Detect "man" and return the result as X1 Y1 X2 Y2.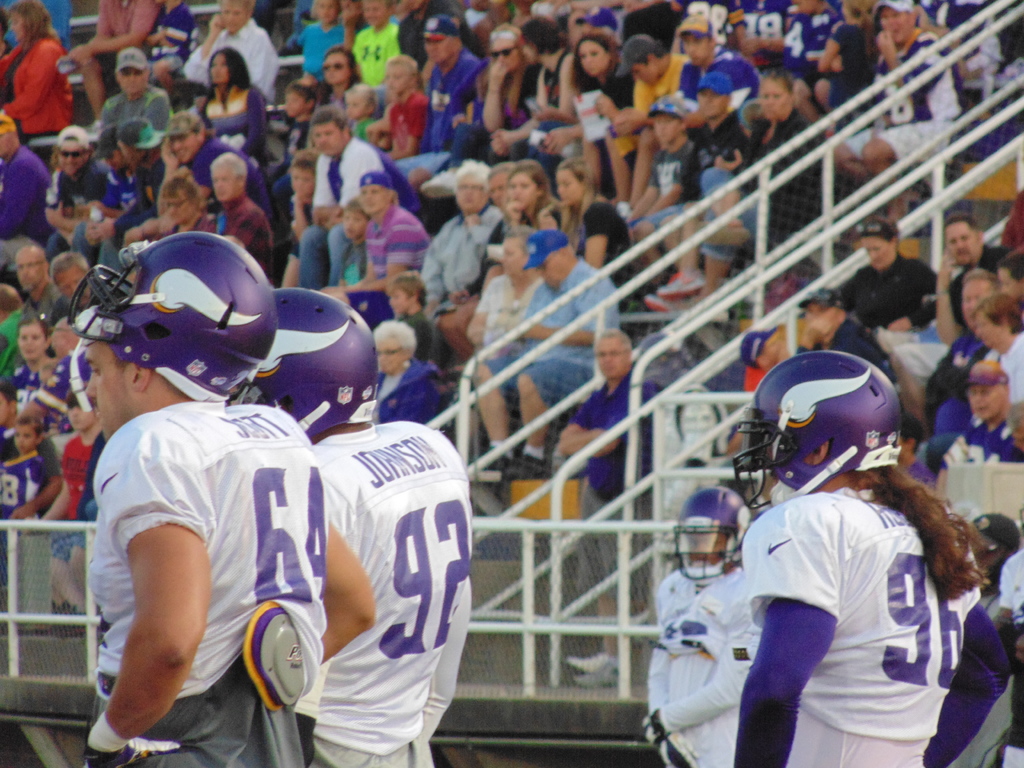
396 19 483 192.
